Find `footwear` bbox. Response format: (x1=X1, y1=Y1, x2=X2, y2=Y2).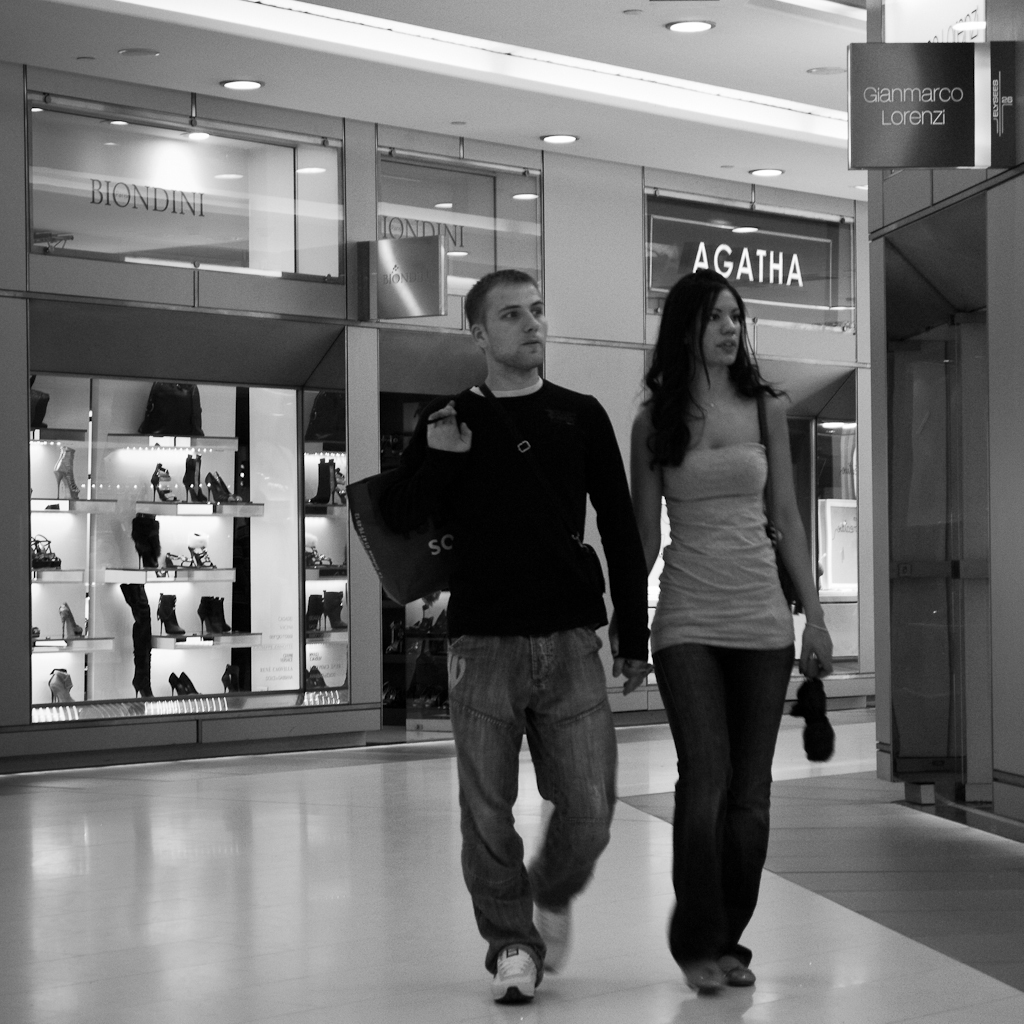
(x1=196, y1=595, x2=226, y2=634).
